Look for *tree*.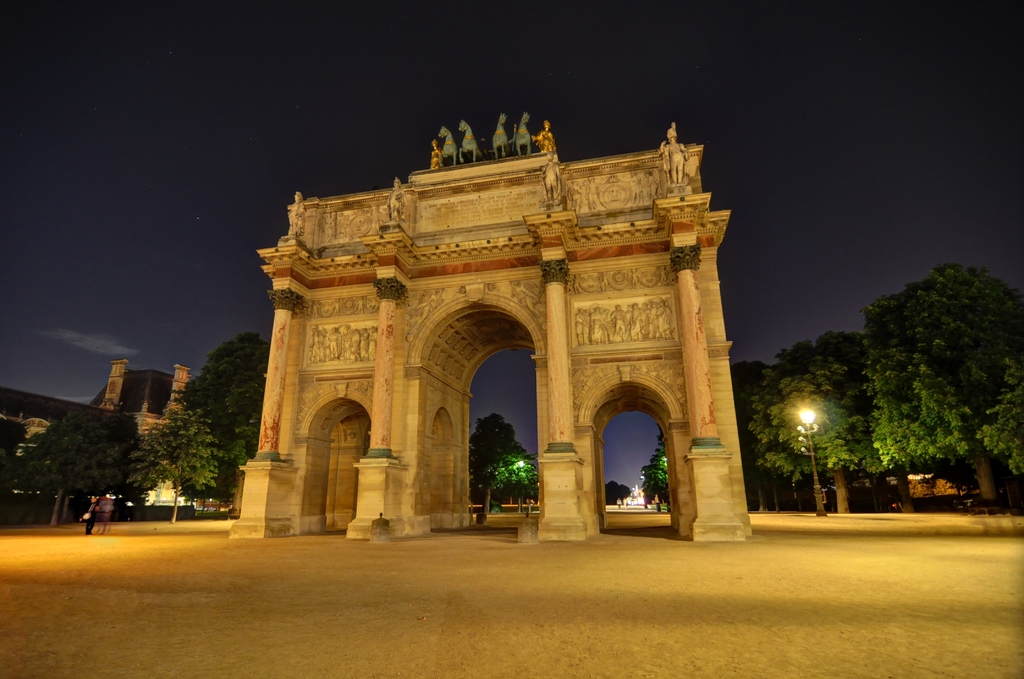
Found: region(2, 404, 133, 525).
